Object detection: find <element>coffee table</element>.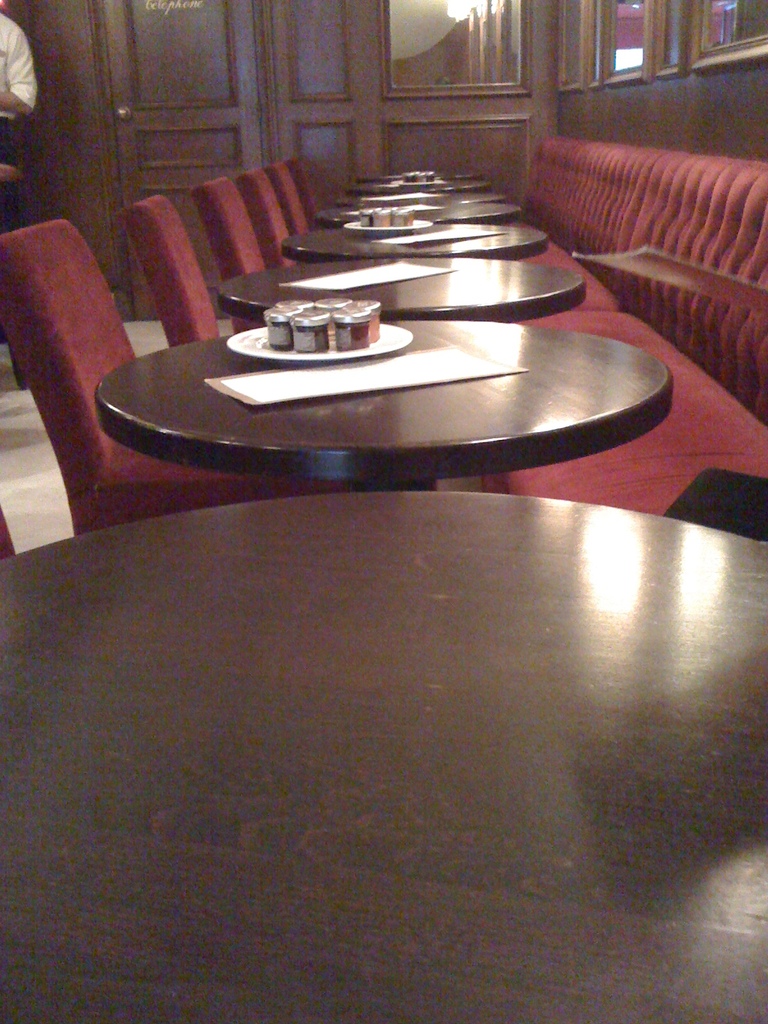
[219, 245, 589, 316].
